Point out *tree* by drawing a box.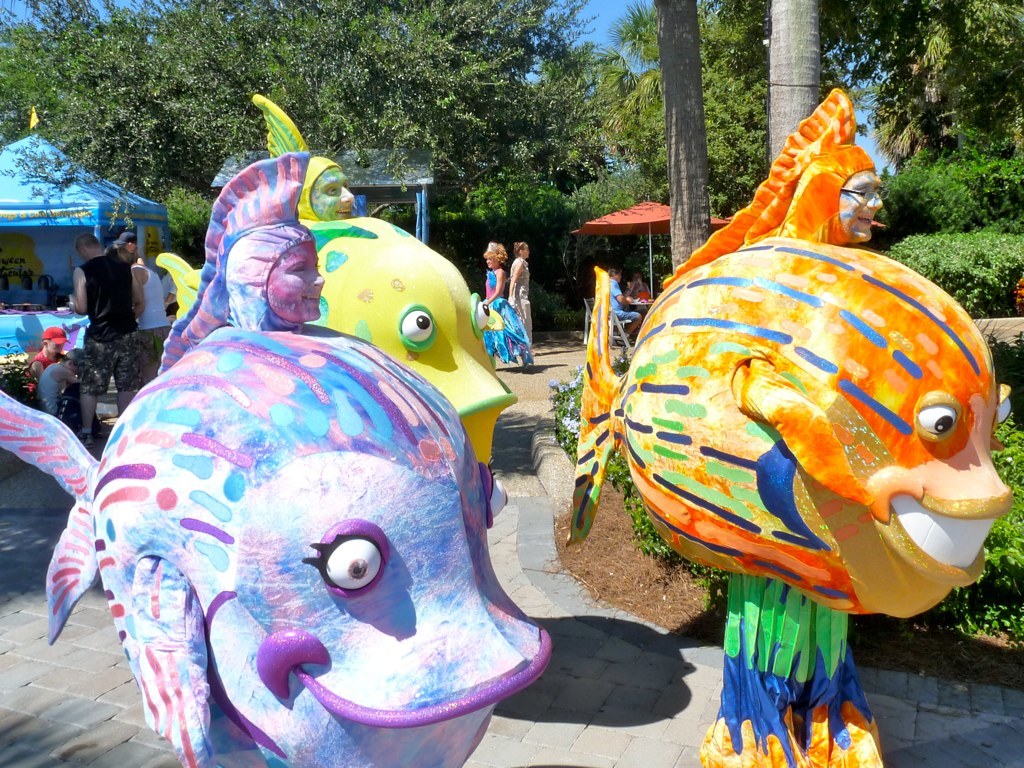
823/0/1022/166.
